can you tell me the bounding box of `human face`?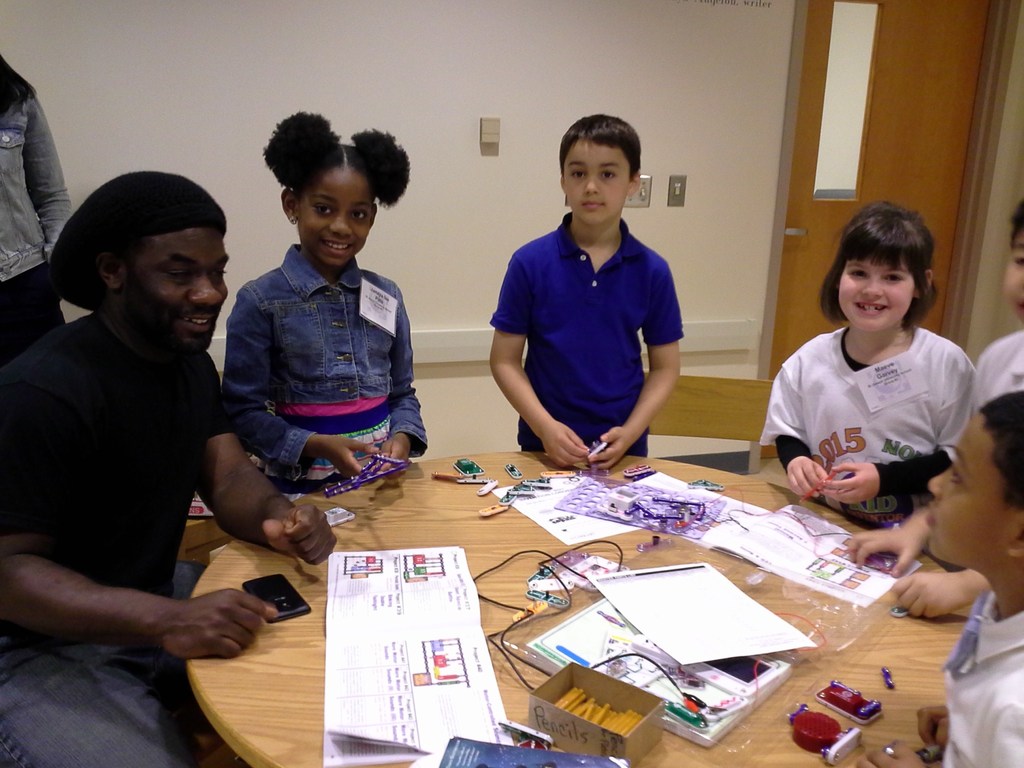
rect(838, 261, 915, 330).
